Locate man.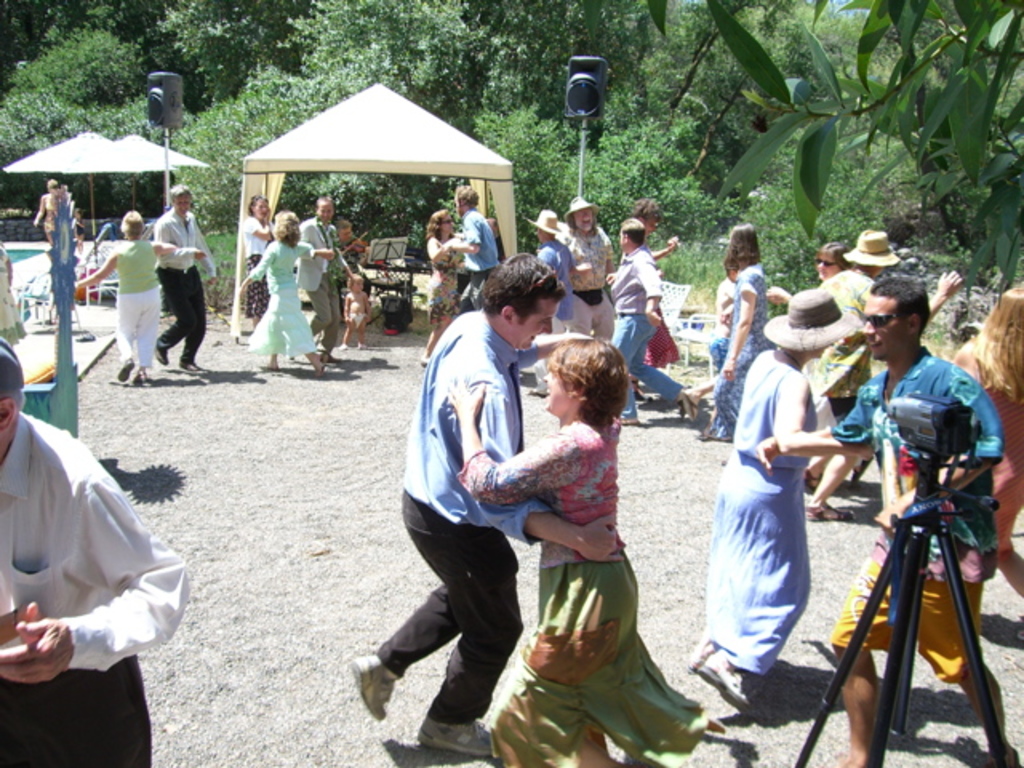
Bounding box: [x1=296, y1=198, x2=355, y2=363].
